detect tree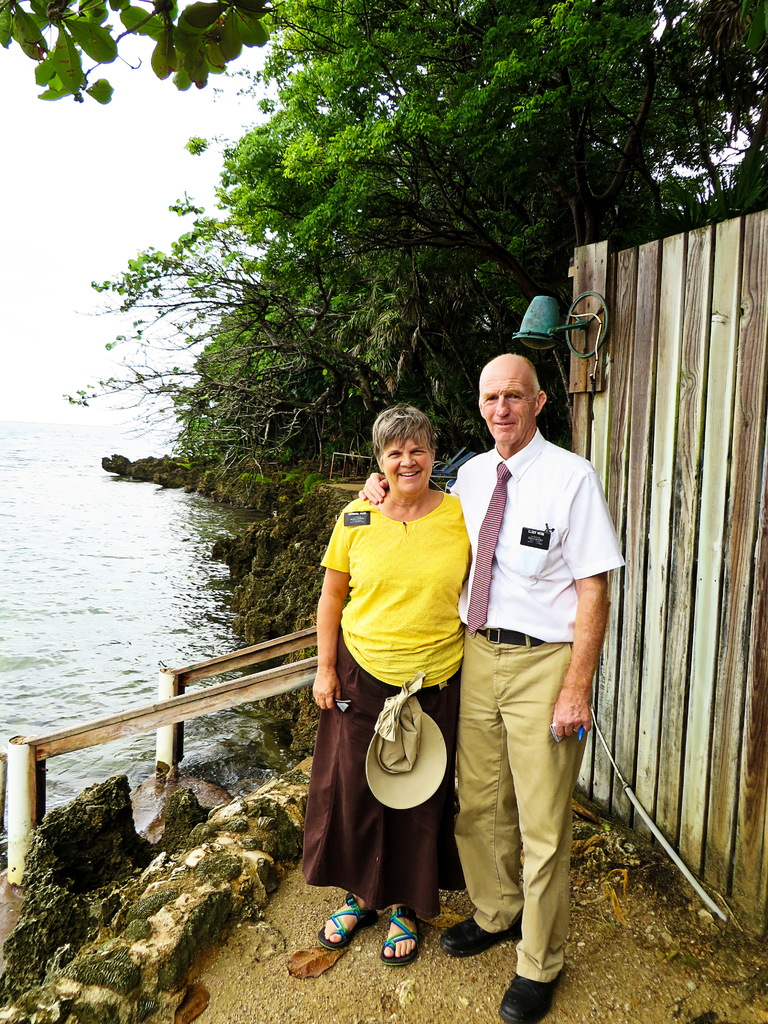
box=[0, 0, 276, 106]
